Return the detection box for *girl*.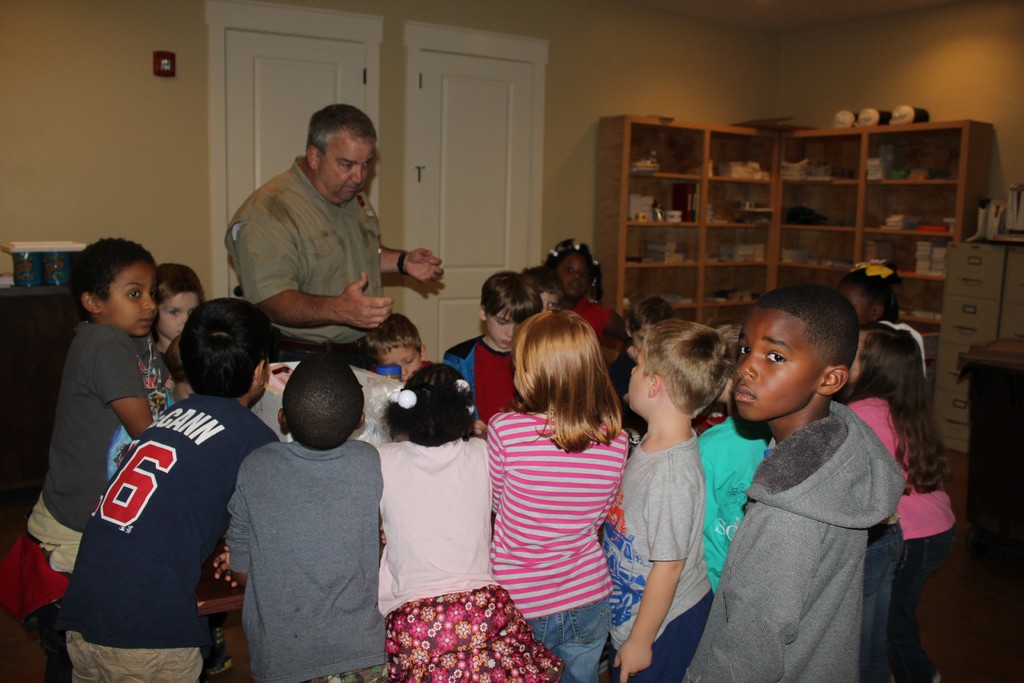
(left=845, top=318, right=959, bottom=682).
